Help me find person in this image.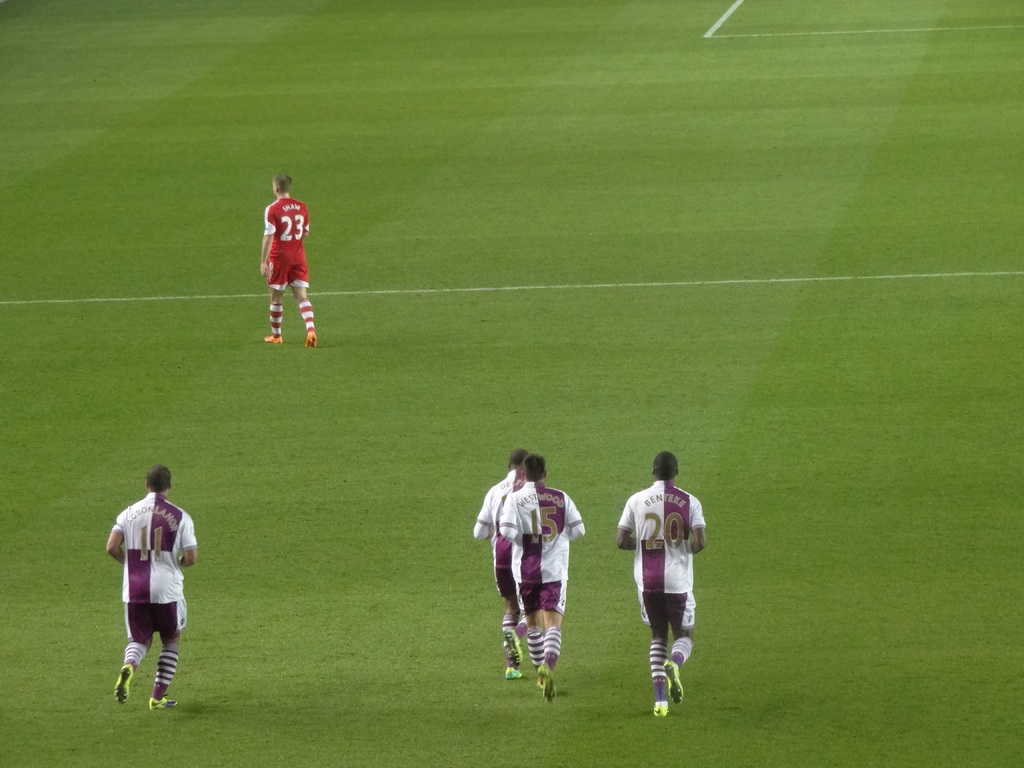
Found it: <bbox>102, 463, 198, 712</bbox>.
